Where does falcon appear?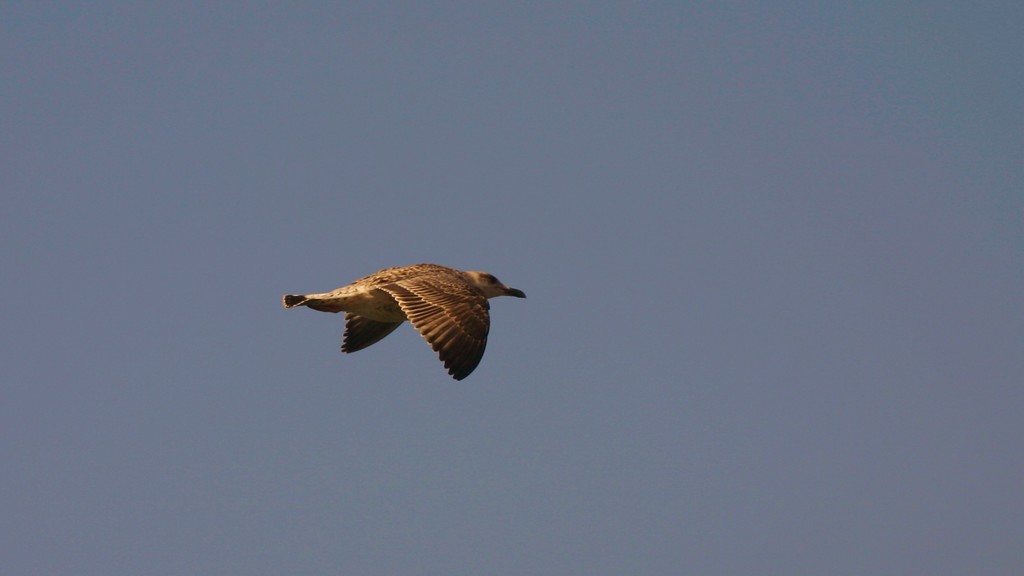
Appears at <box>284,262,523,380</box>.
